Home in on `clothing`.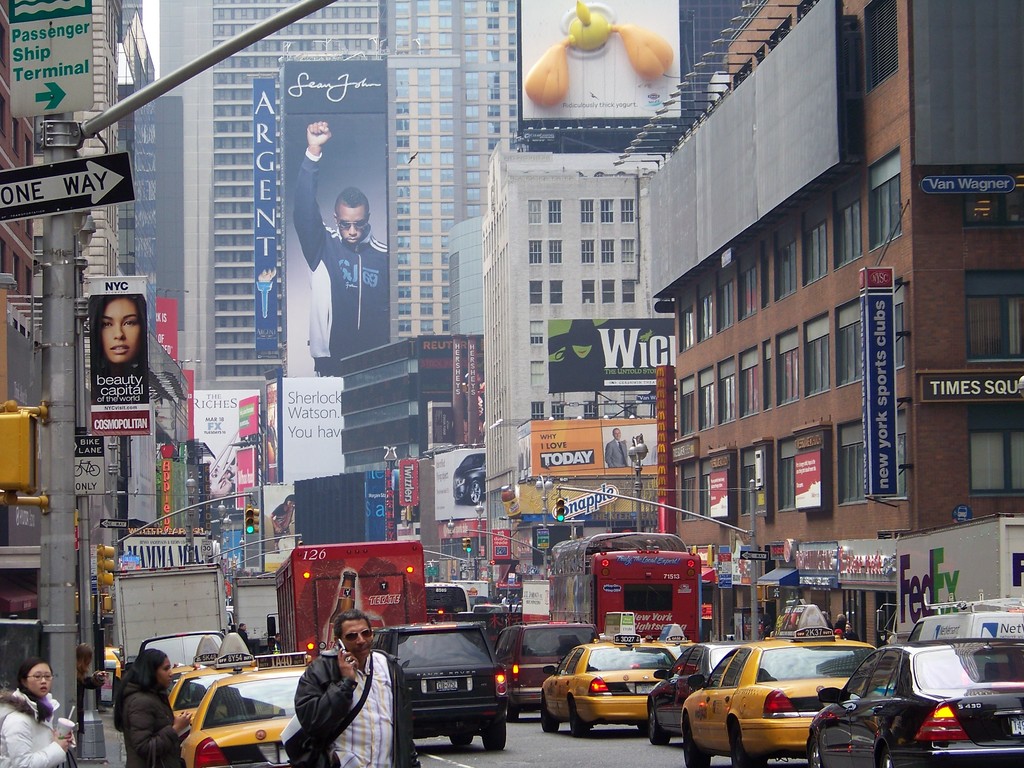
Homed in at {"left": 109, "top": 685, "right": 188, "bottom": 767}.
